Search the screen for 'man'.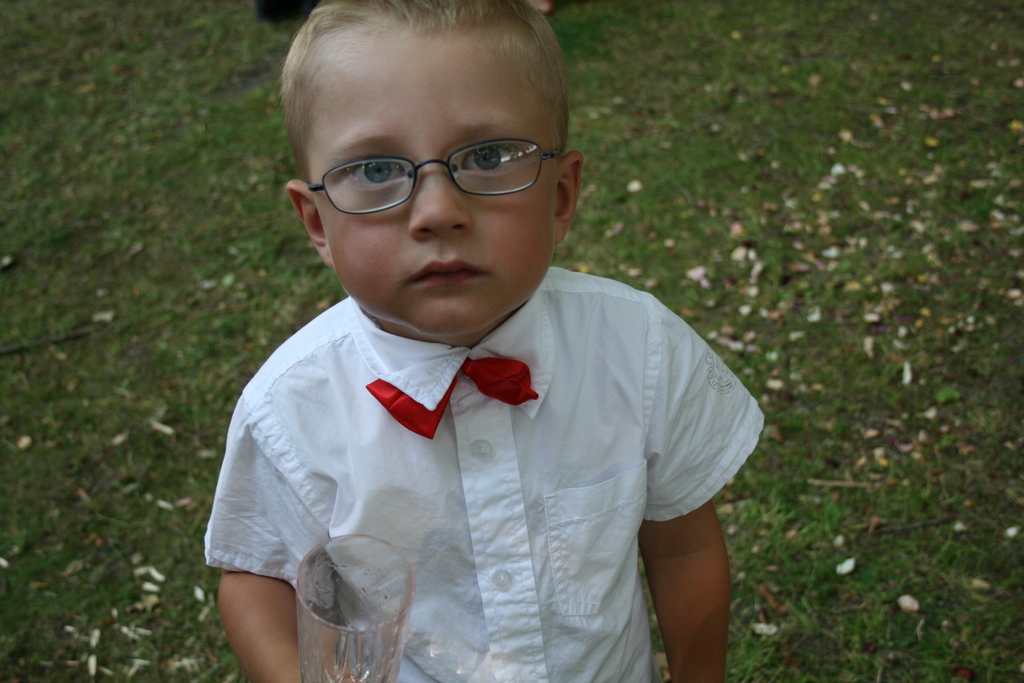
Found at detection(176, 6, 785, 679).
